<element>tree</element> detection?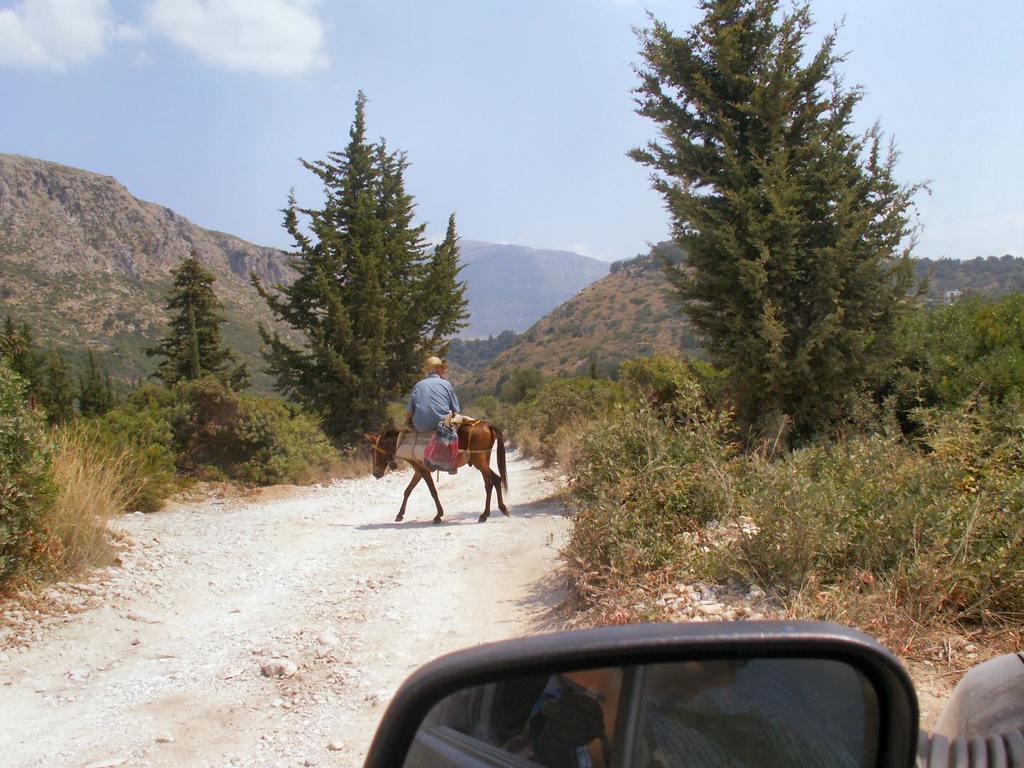
<box>141,243,241,393</box>
